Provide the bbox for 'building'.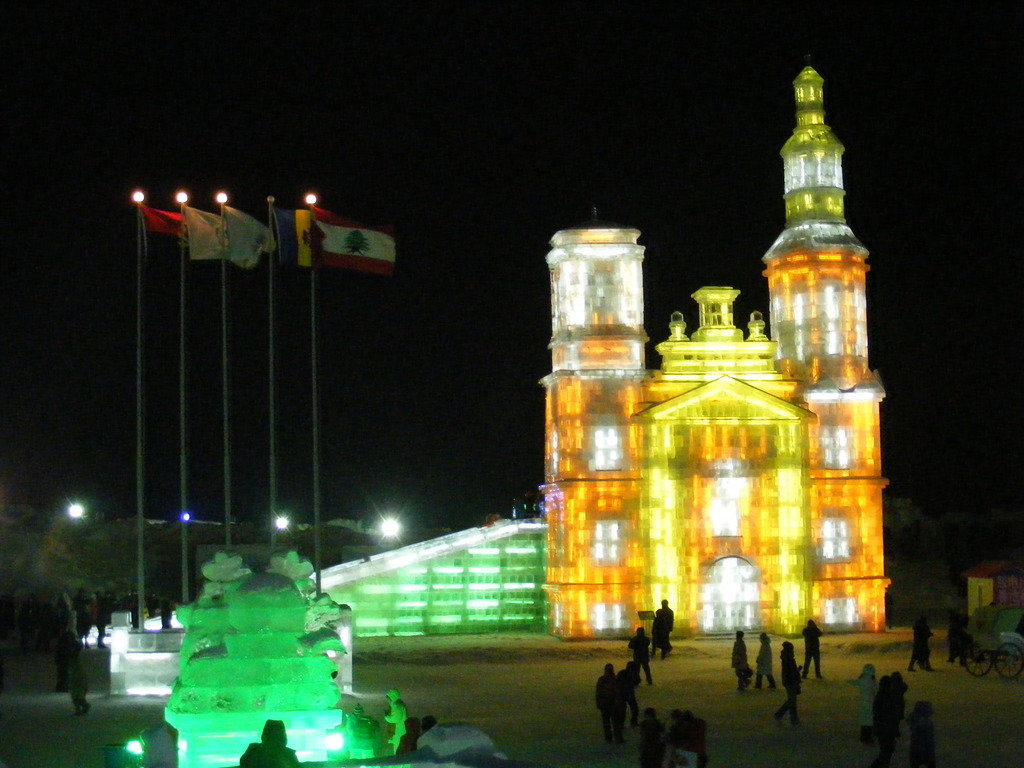
bbox=[537, 70, 886, 640].
